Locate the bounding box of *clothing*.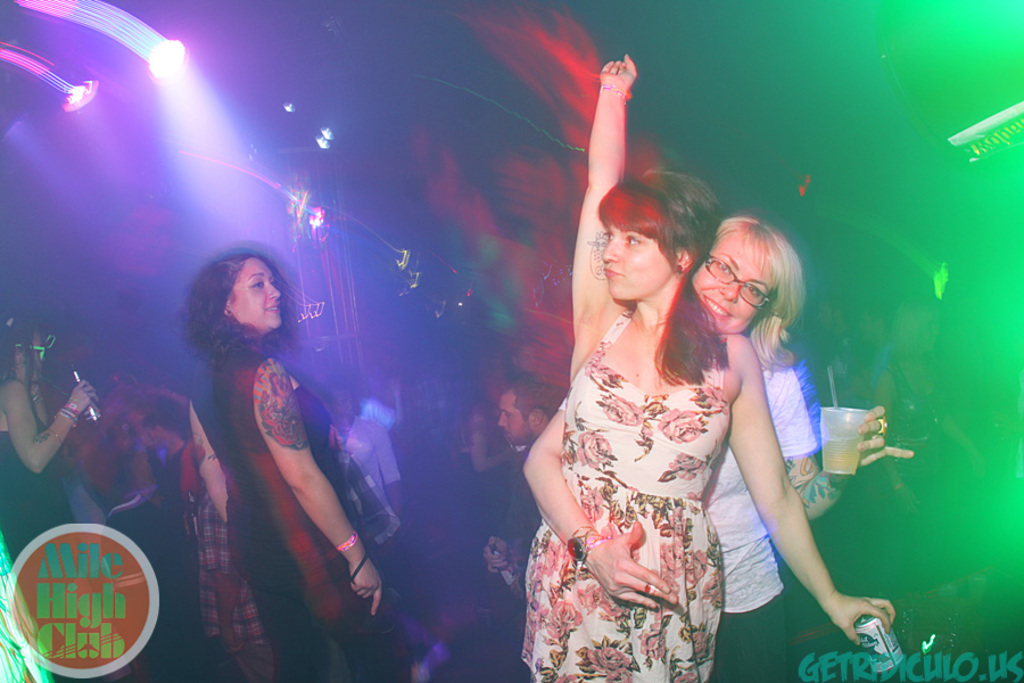
Bounding box: bbox=[6, 381, 79, 554].
